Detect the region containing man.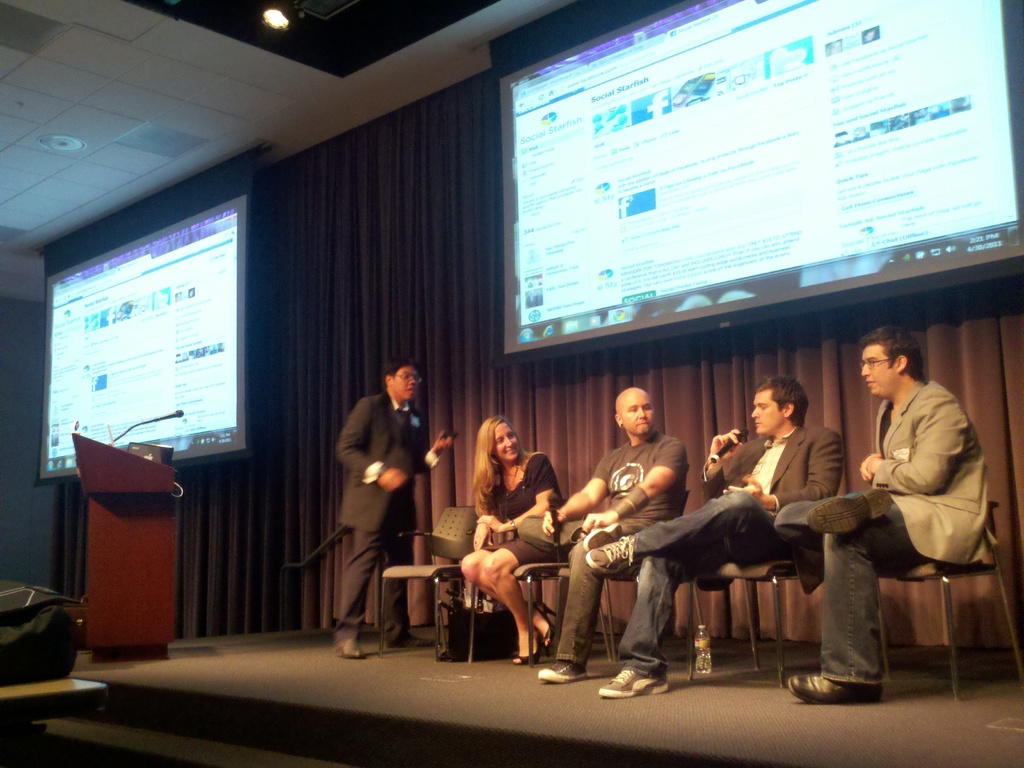
<region>539, 379, 687, 684</region>.
